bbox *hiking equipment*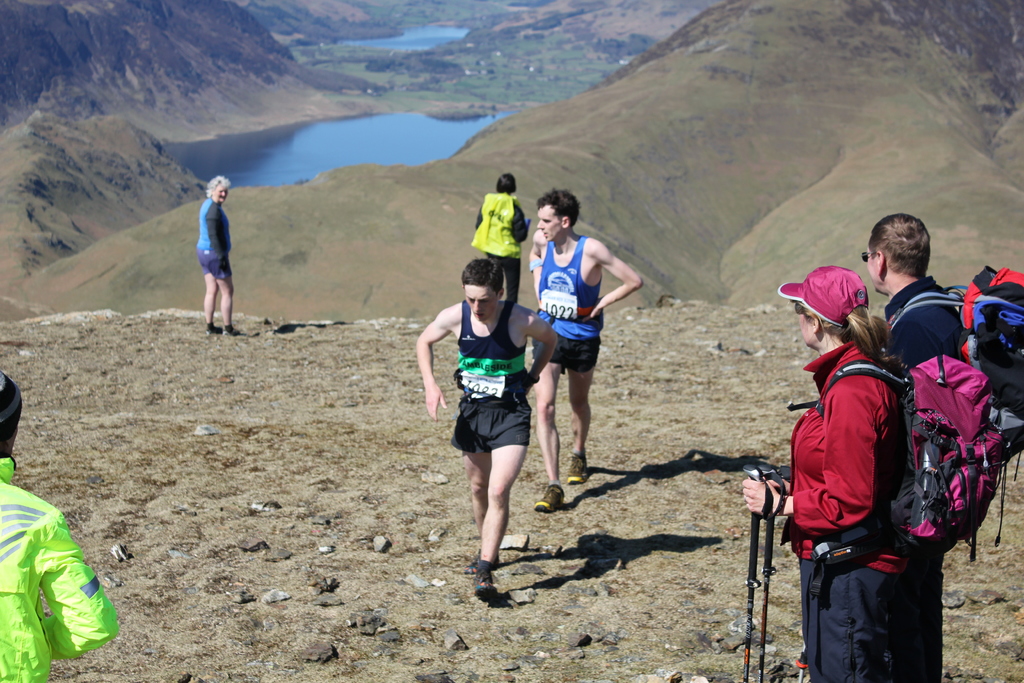
l=890, t=250, r=1023, b=454
